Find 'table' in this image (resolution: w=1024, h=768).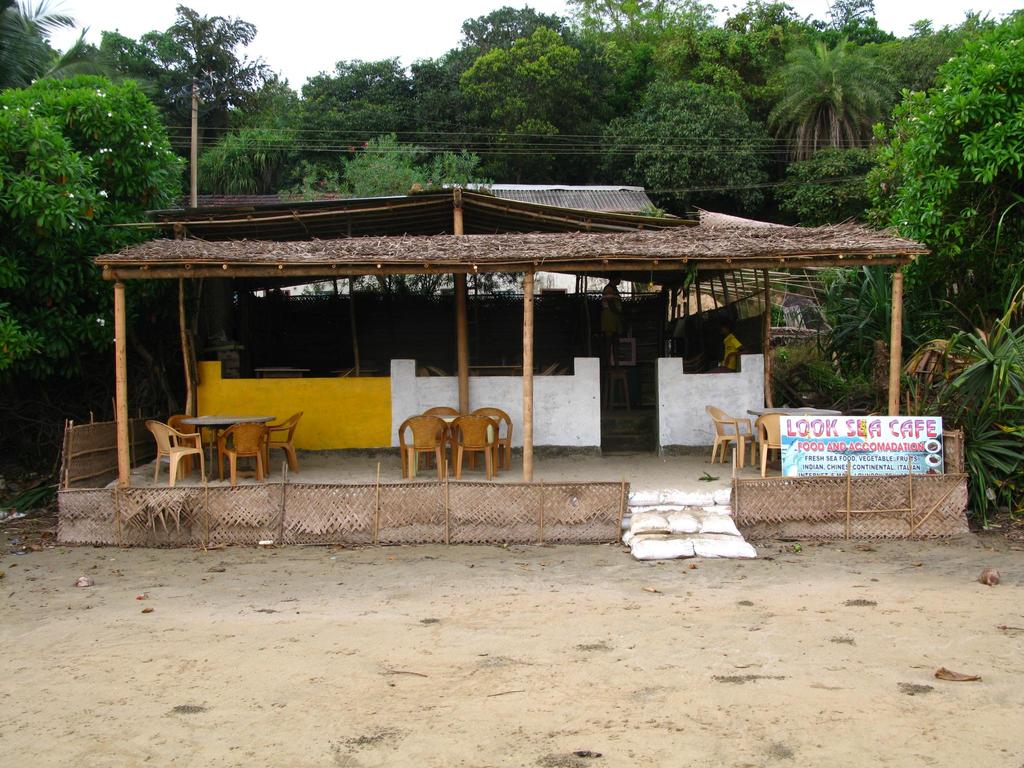
[left=747, top=404, right=846, bottom=460].
